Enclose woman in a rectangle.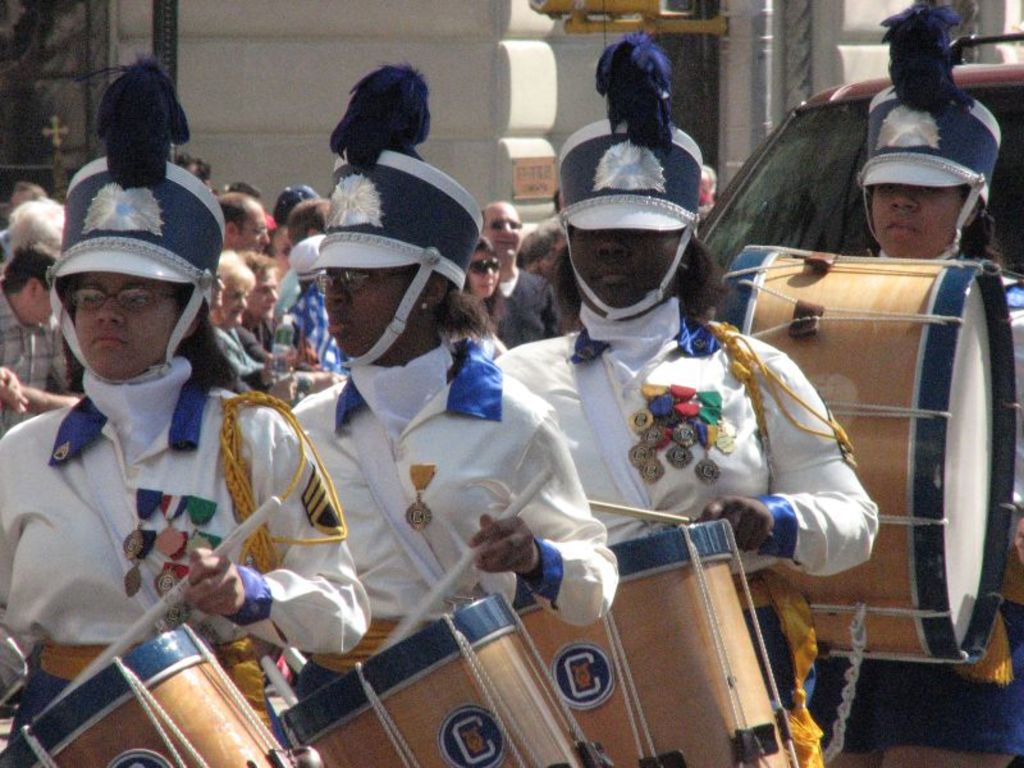
[left=803, top=81, right=1023, bottom=767].
